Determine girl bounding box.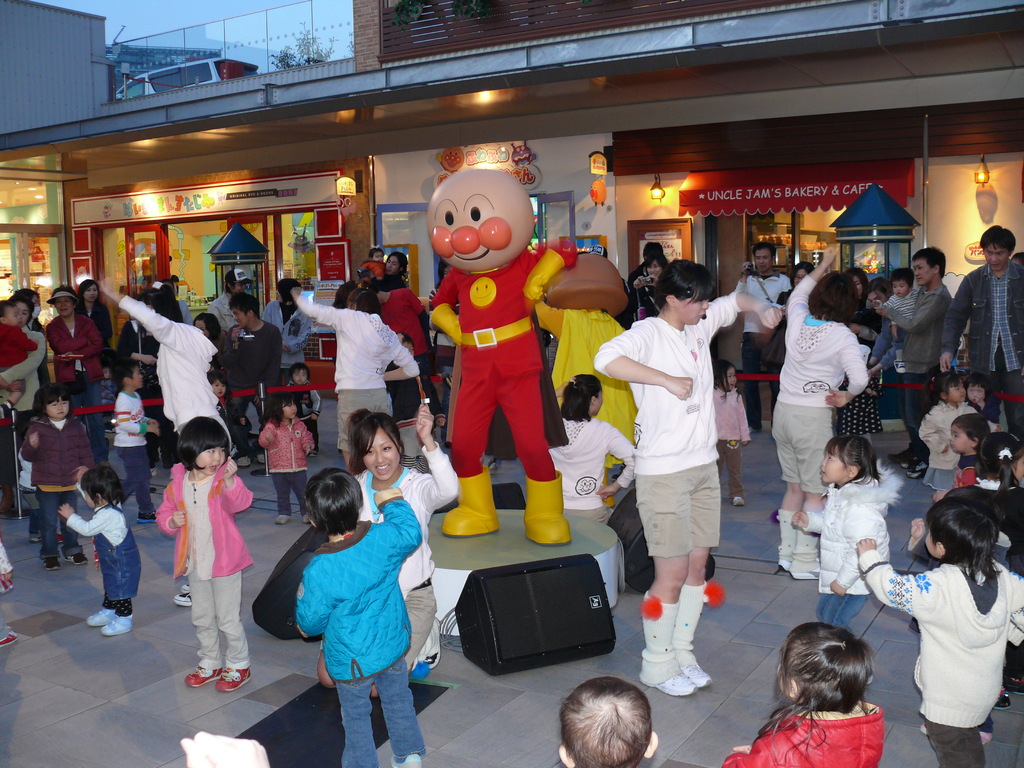
Determined: 260,393,316,526.
